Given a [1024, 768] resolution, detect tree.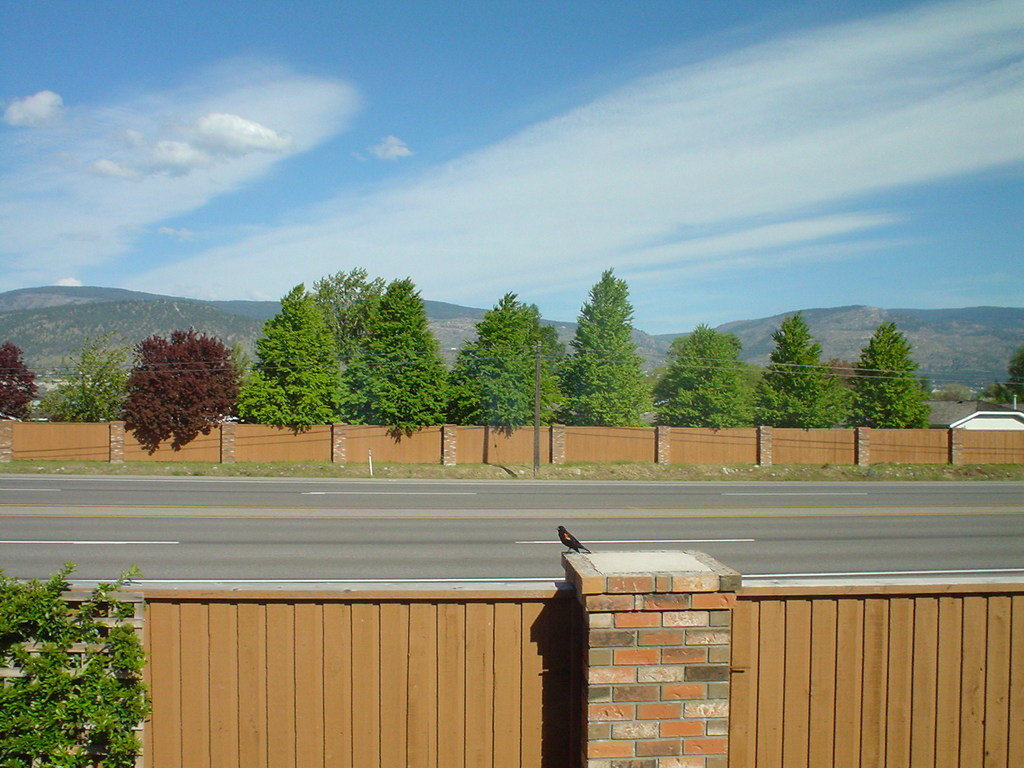
[541, 301, 567, 410].
